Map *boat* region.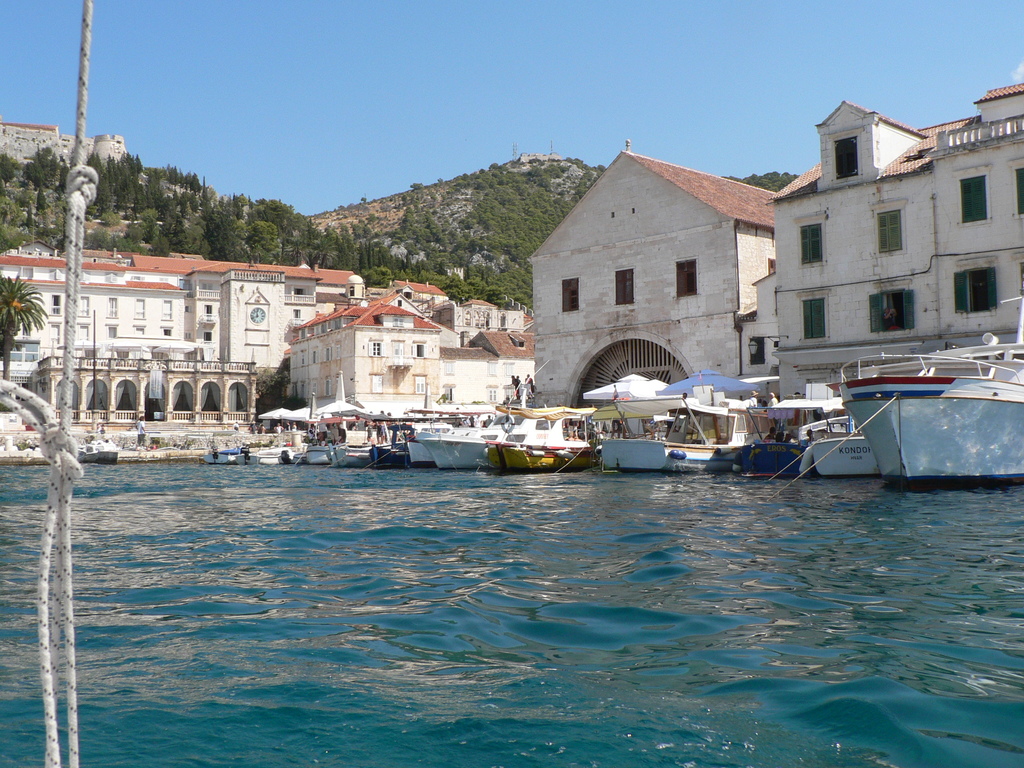
Mapped to rect(74, 305, 118, 463).
